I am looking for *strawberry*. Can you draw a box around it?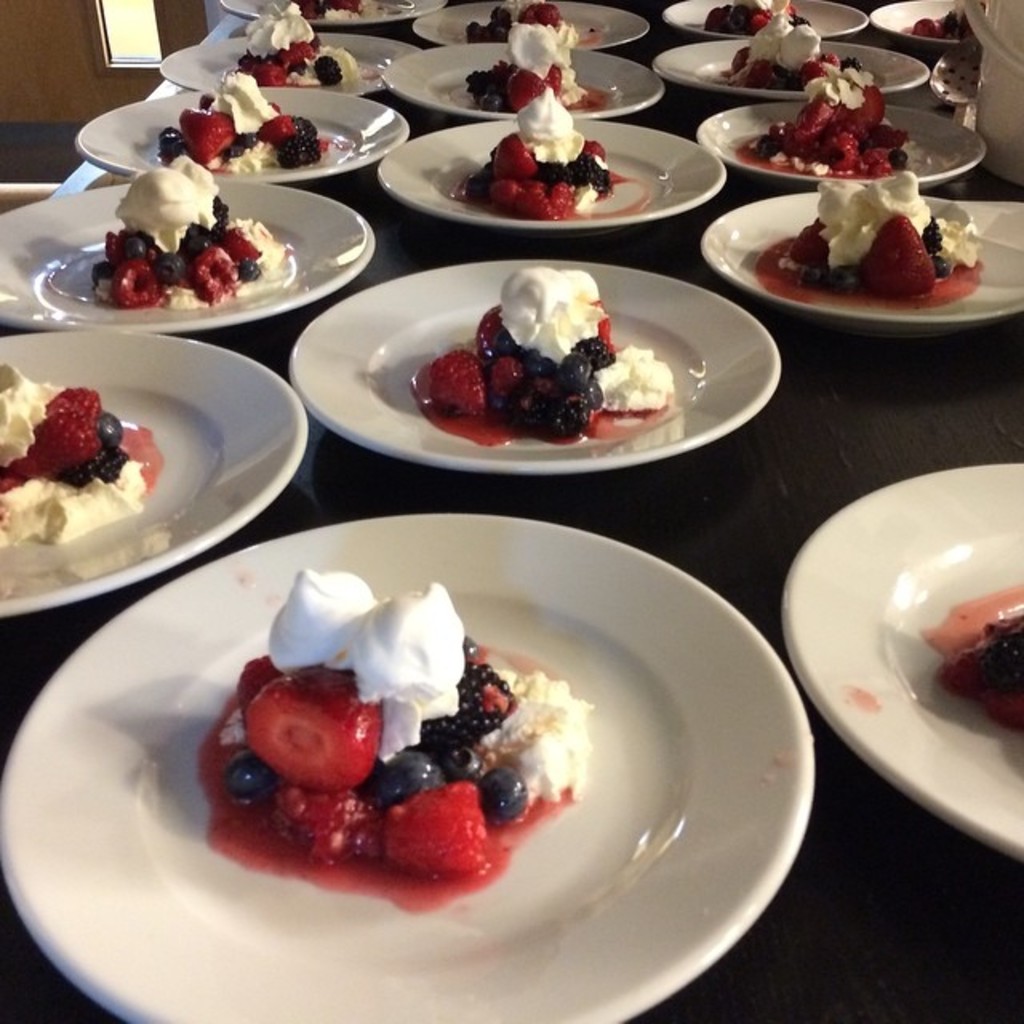
Sure, the bounding box is [250,62,290,88].
